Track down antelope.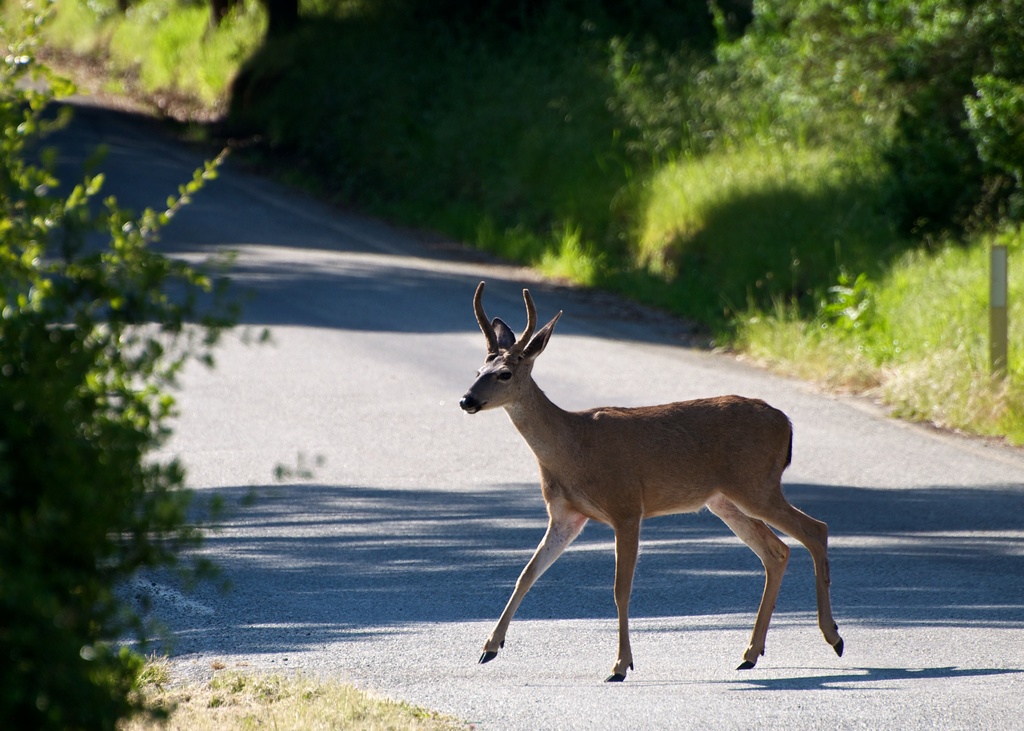
Tracked to (x1=458, y1=279, x2=845, y2=678).
